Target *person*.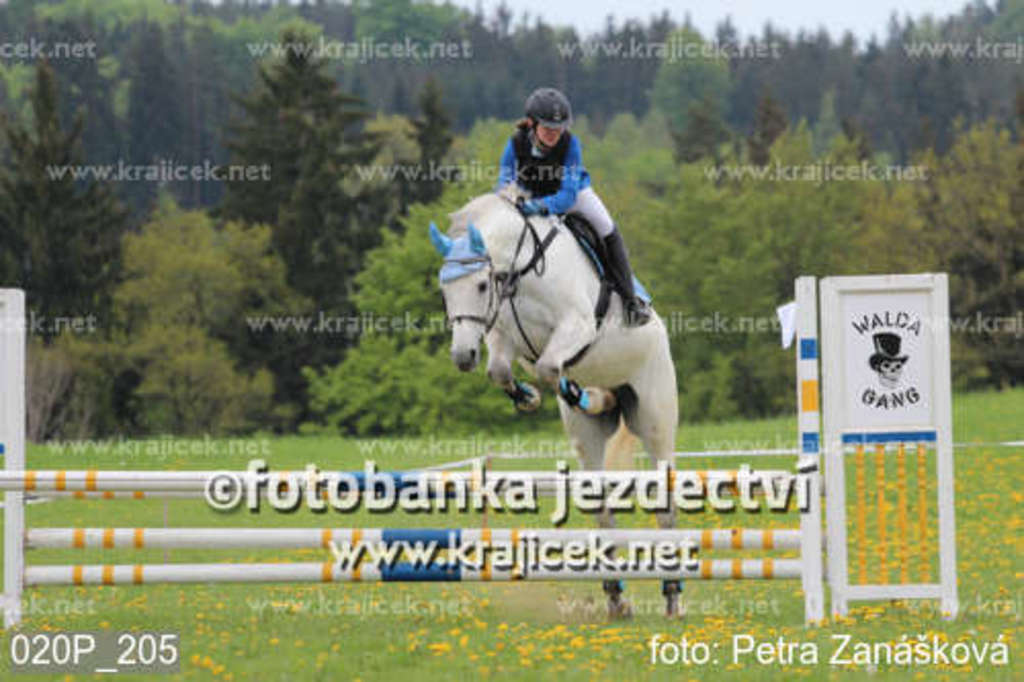
Target region: bbox(500, 88, 651, 328).
